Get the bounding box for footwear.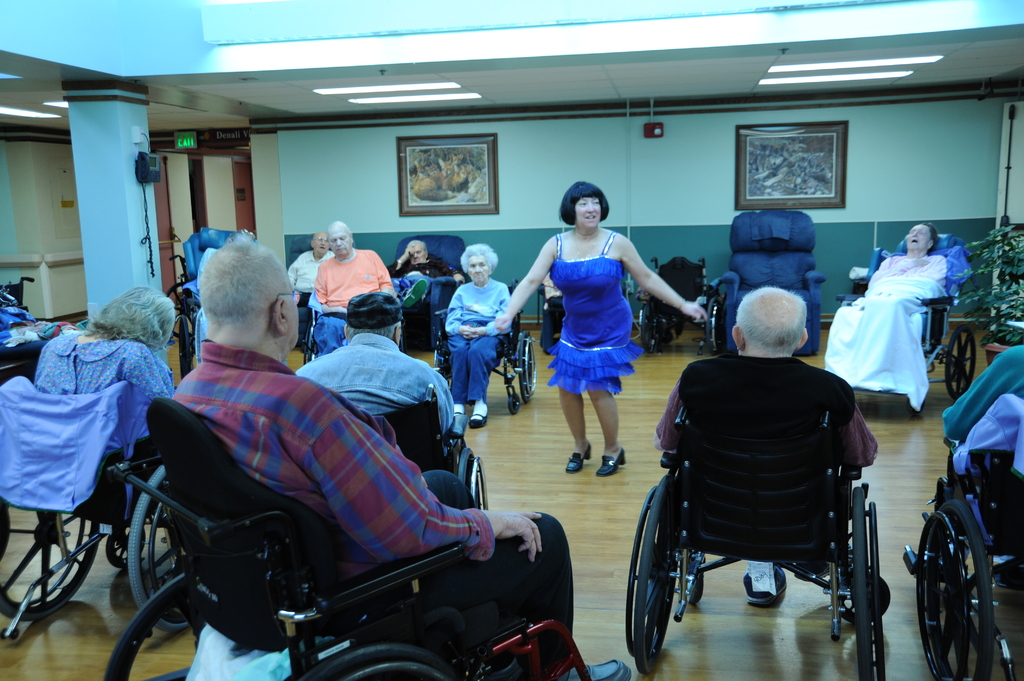
595,448,625,478.
